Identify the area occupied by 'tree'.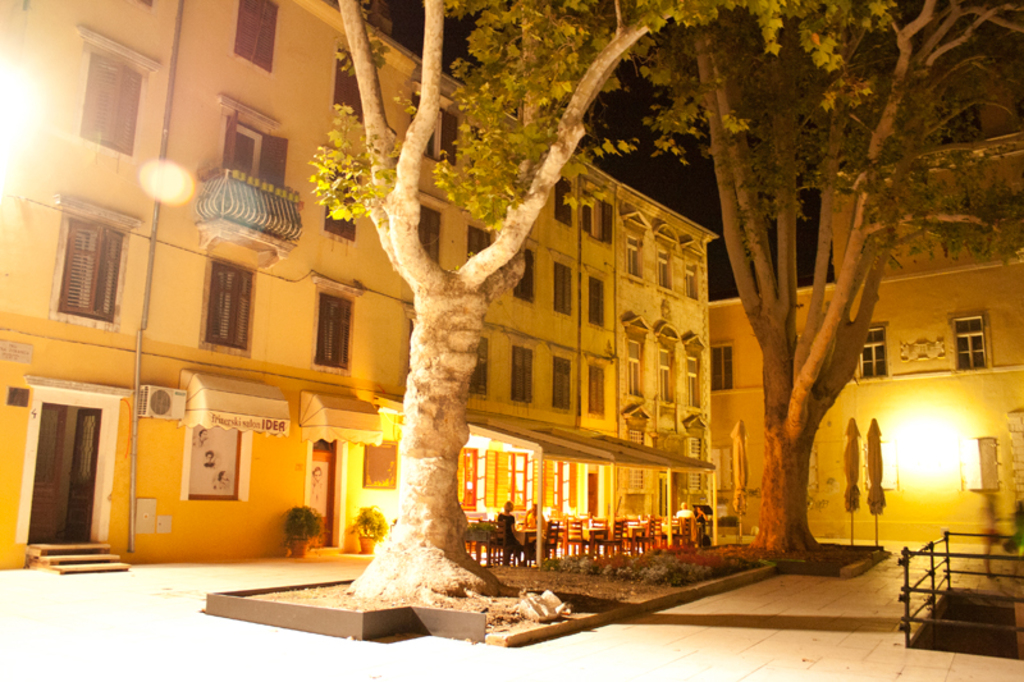
Area: x1=310, y1=0, x2=901, y2=600.
